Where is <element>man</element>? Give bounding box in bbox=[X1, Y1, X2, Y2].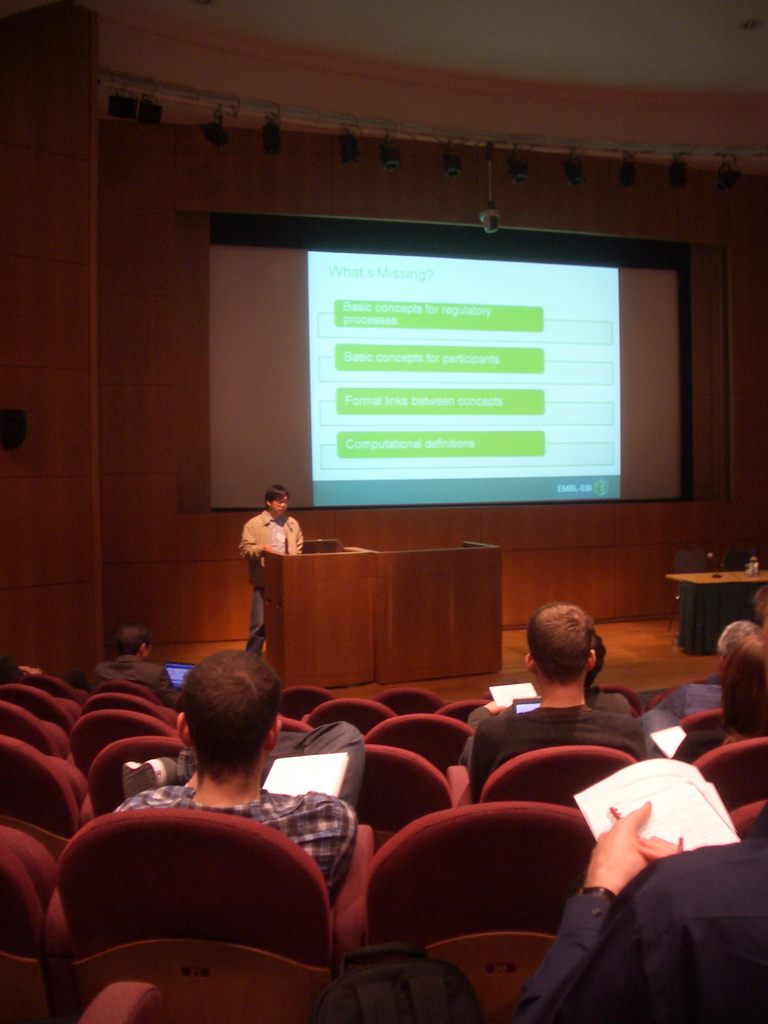
bbox=[244, 484, 307, 660].
